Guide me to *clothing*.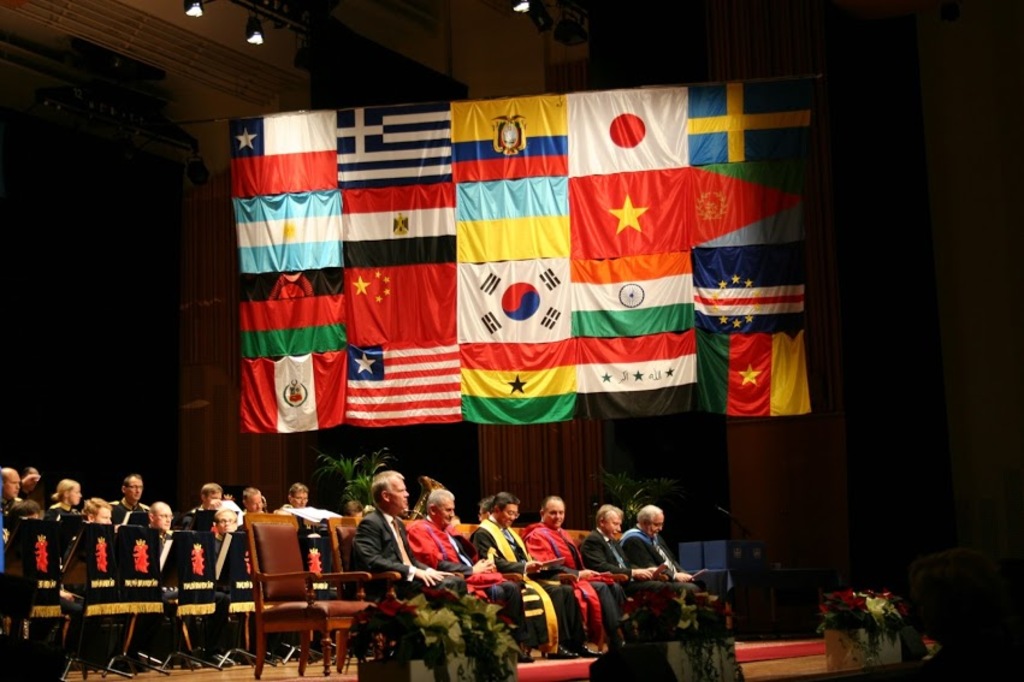
Guidance: 581/535/698/601.
